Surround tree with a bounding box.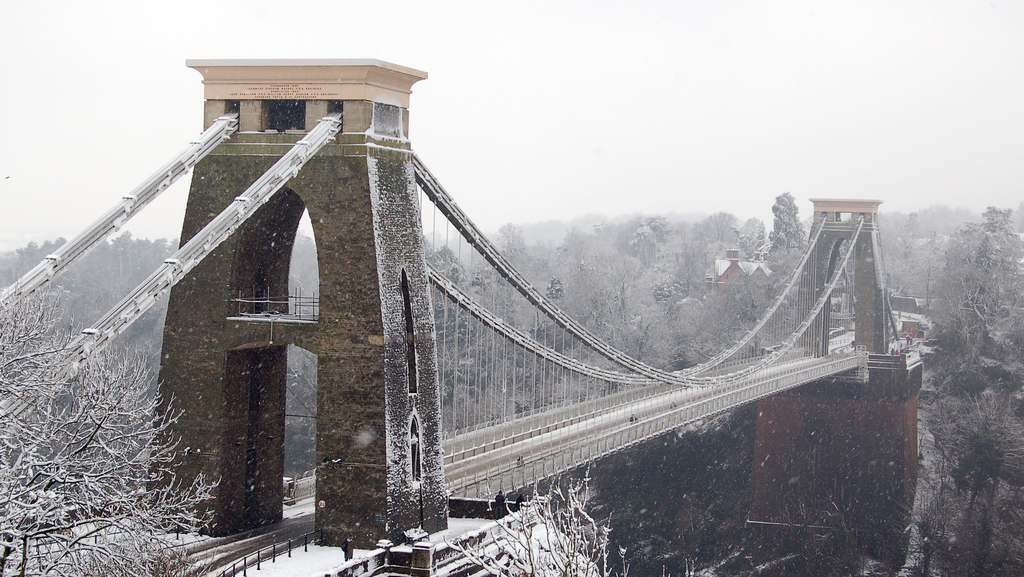
[left=26, top=312, right=168, bottom=532].
